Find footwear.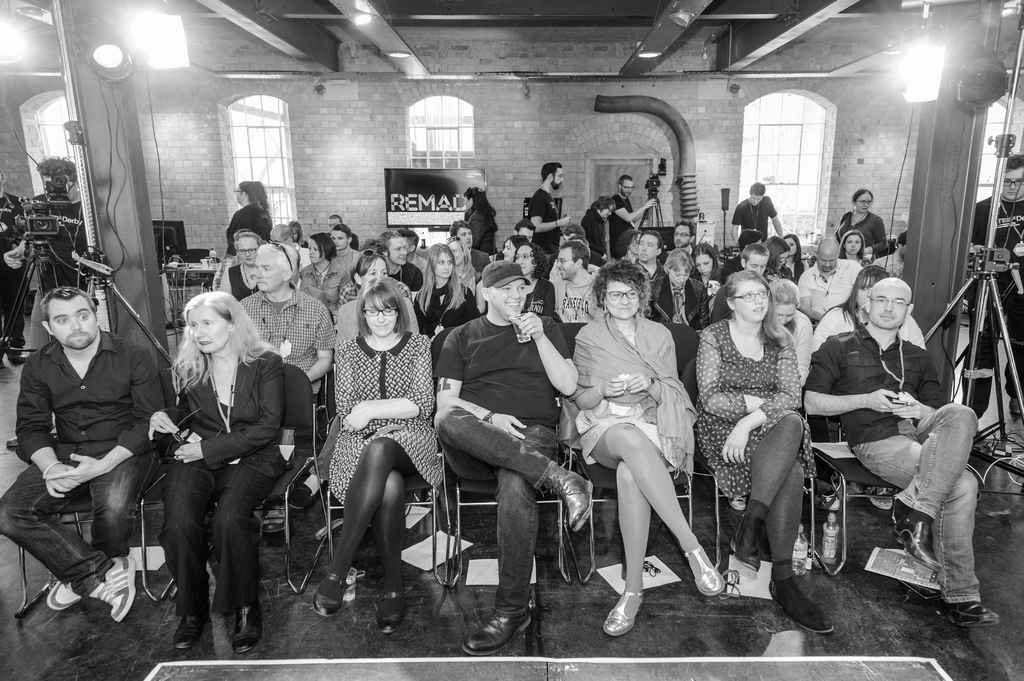
(x1=684, y1=545, x2=729, y2=597).
